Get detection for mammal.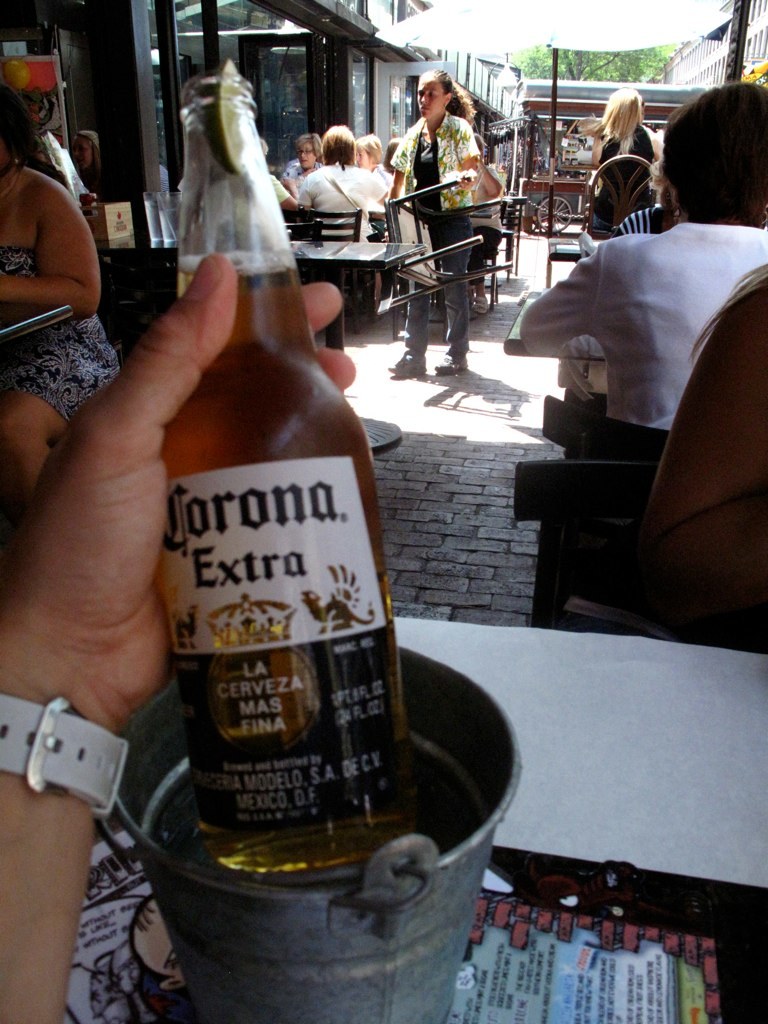
Detection: <box>283,131,322,188</box>.
